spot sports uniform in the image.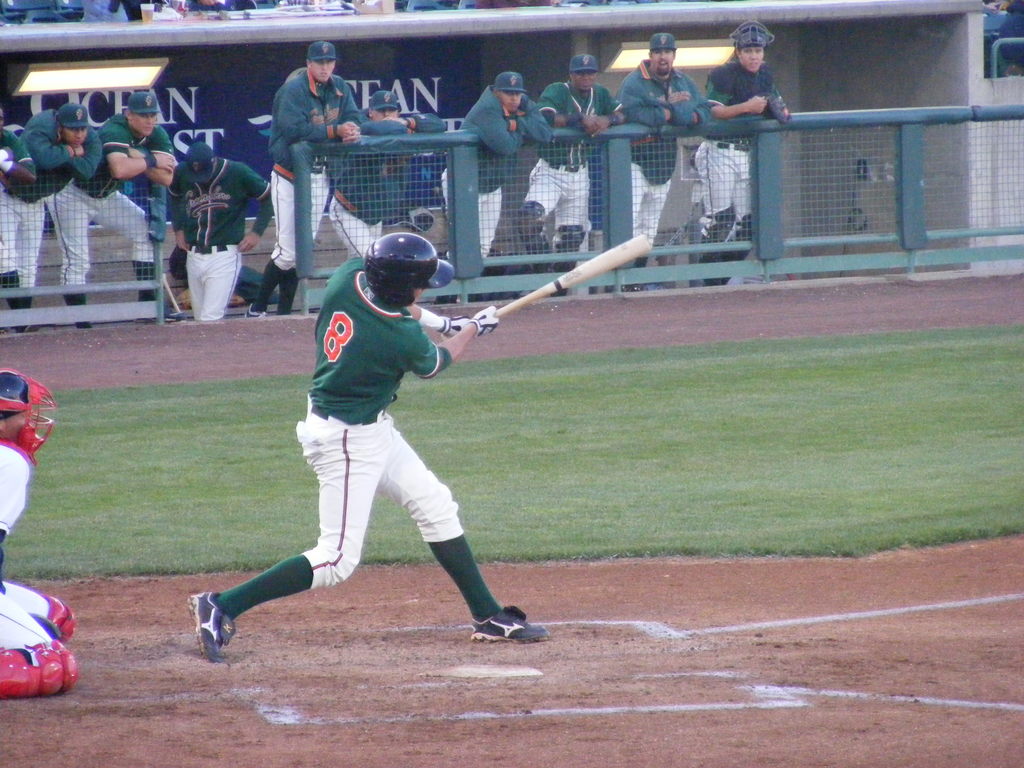
sports uniform found at locate(30, 118, 189, 318).
